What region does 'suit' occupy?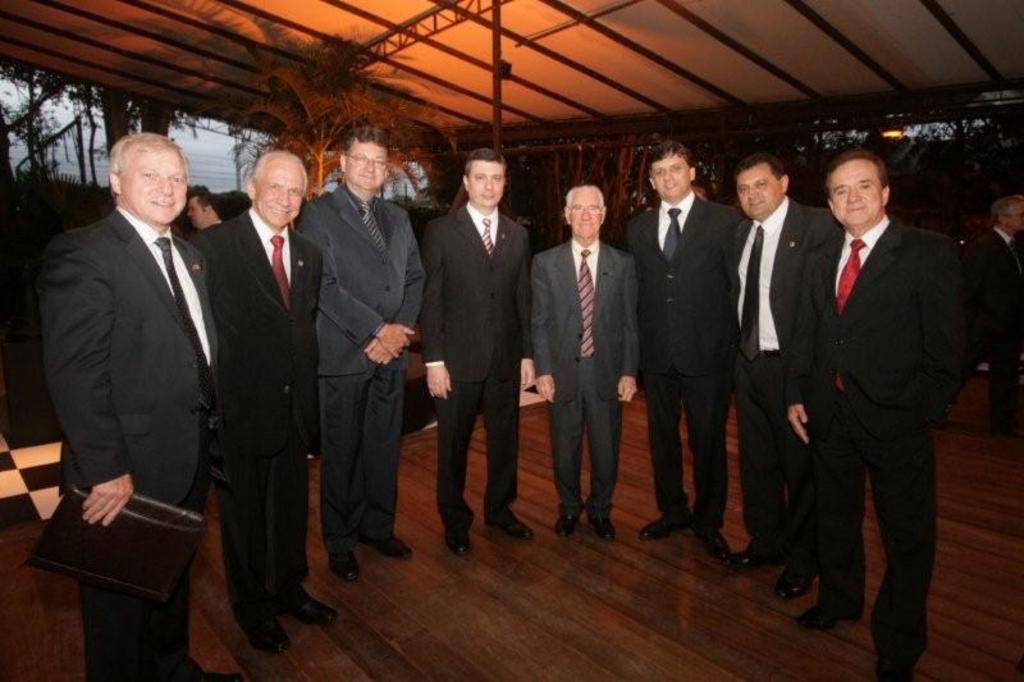
l=292, t=182, r=431, b=549.
